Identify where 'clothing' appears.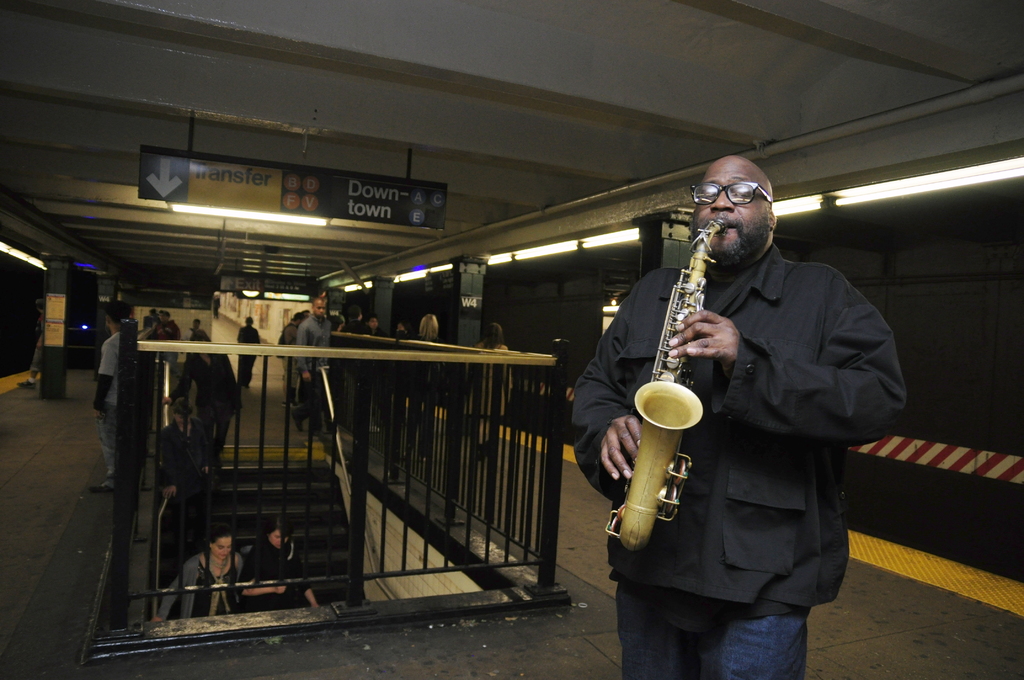
Appears at 195, 355, 228, 457.
